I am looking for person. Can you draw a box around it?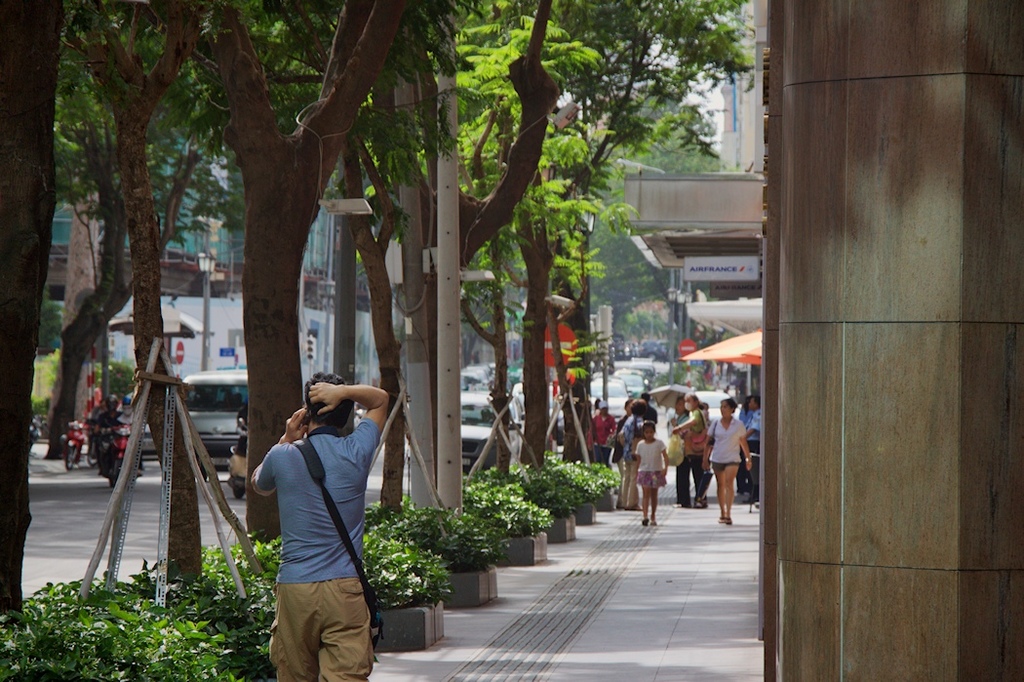
Sure, the bounding box is select_region(618, 398, 642, 508).
